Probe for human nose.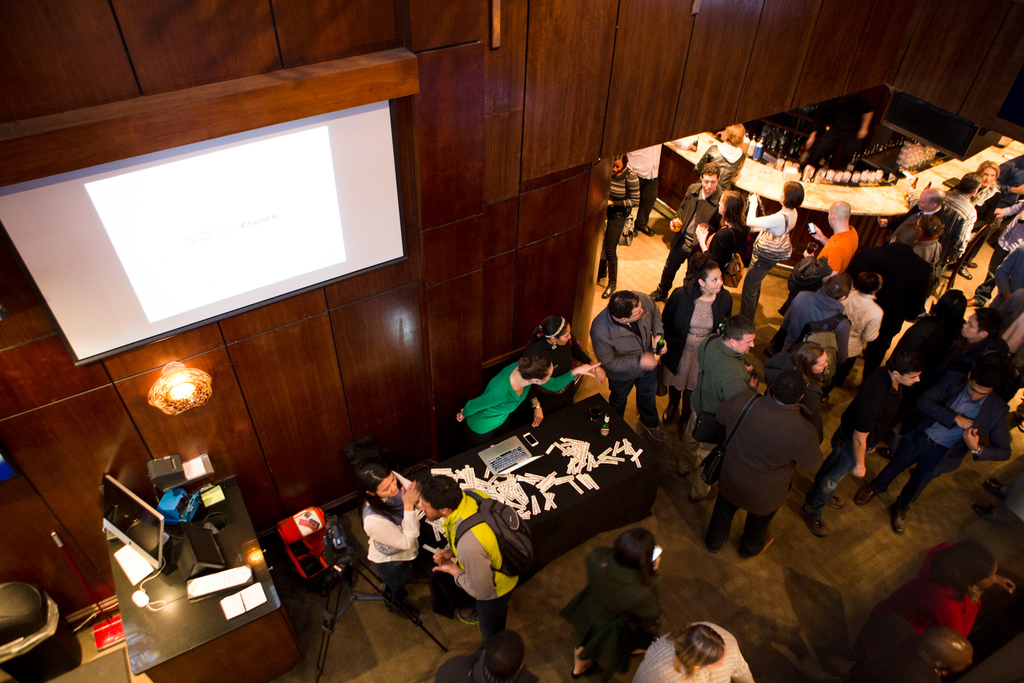
Probe result: [416,502,424,508].
